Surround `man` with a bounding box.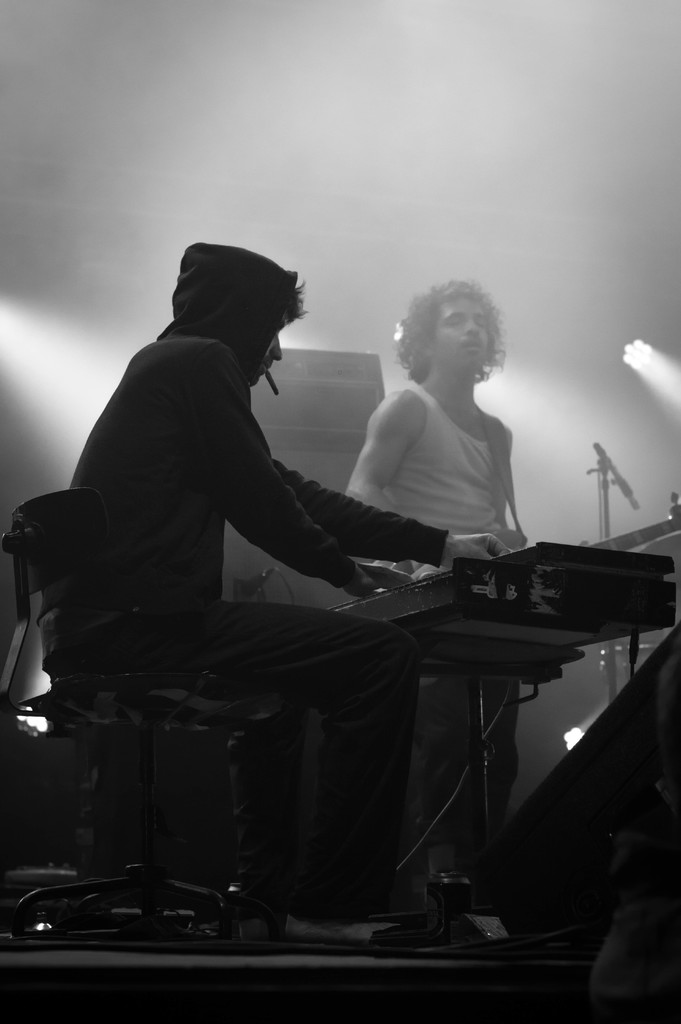
<box>350,265,527,950</box>.
